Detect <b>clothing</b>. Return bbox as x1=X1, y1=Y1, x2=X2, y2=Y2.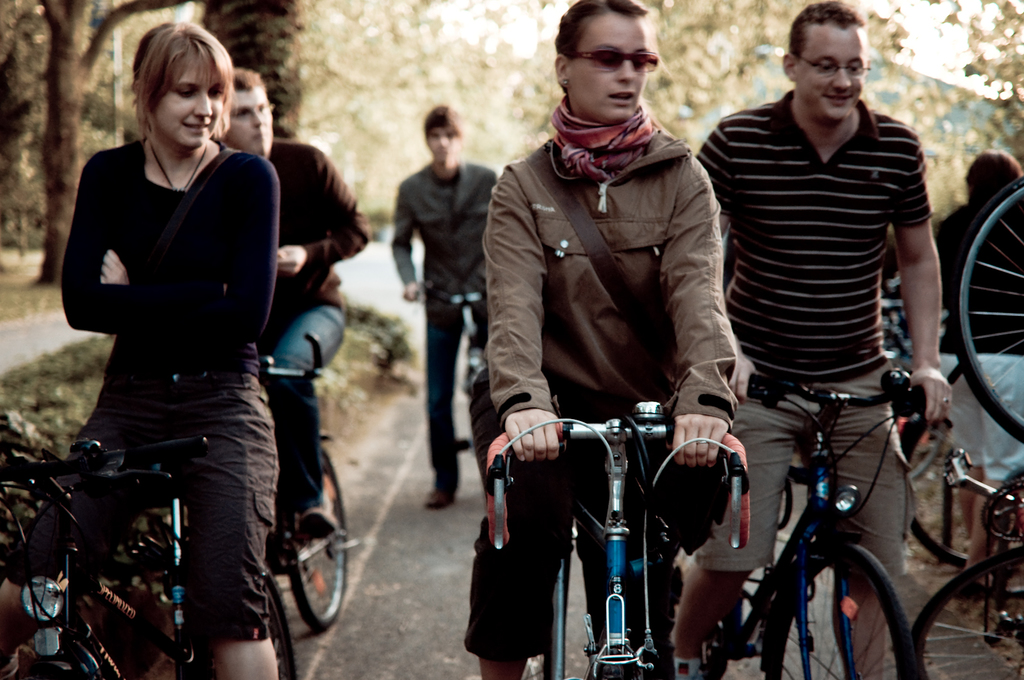
x1=399, y1=165, x2=500, y2=505.
